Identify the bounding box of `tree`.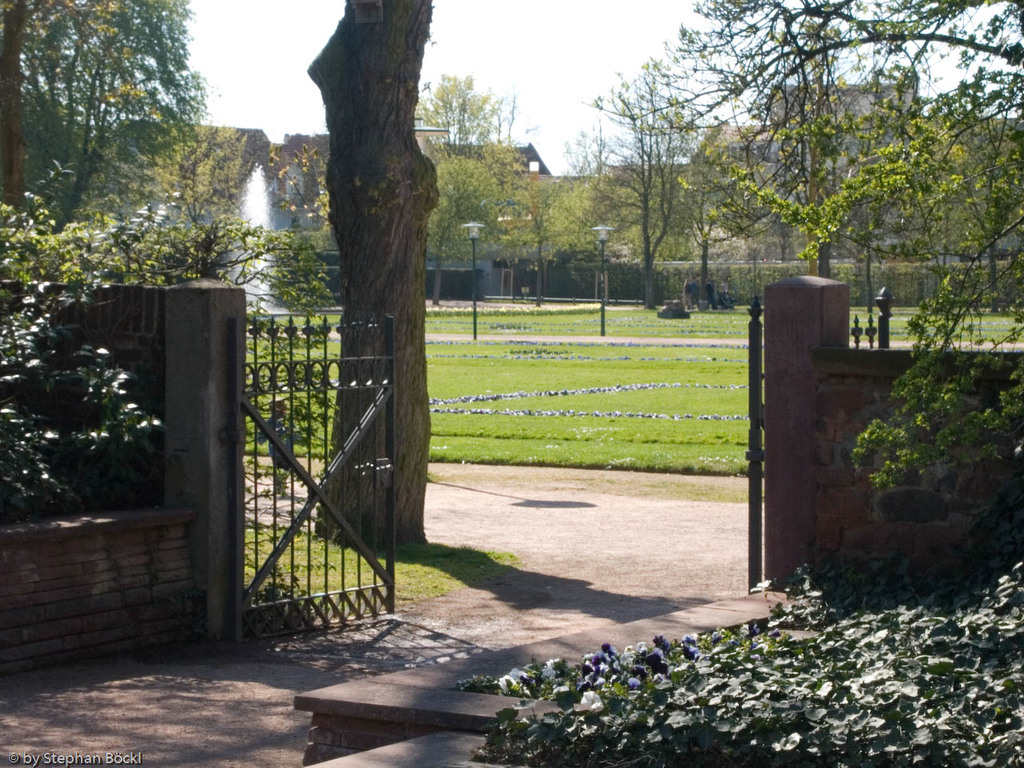
rect(576, 0, 1023, 498).
